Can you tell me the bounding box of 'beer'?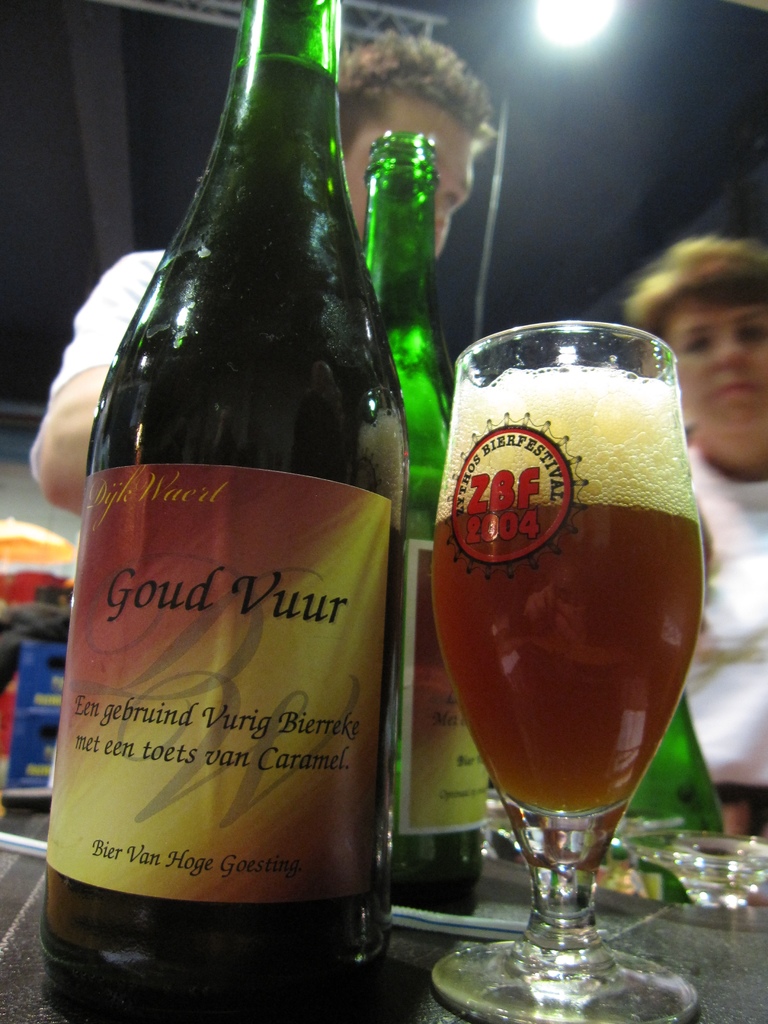
locate(358, 113, 470, 934).
